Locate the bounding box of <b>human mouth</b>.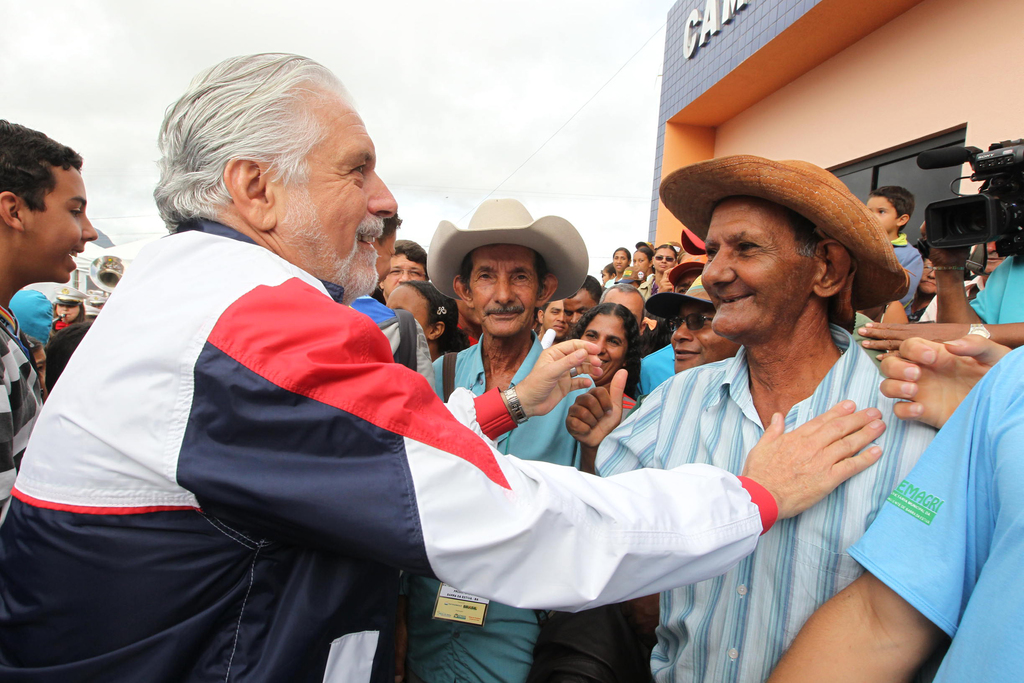
Bounding box: {"x1": 486, "y1": 305, "x2": 524, "y2": 320}.
